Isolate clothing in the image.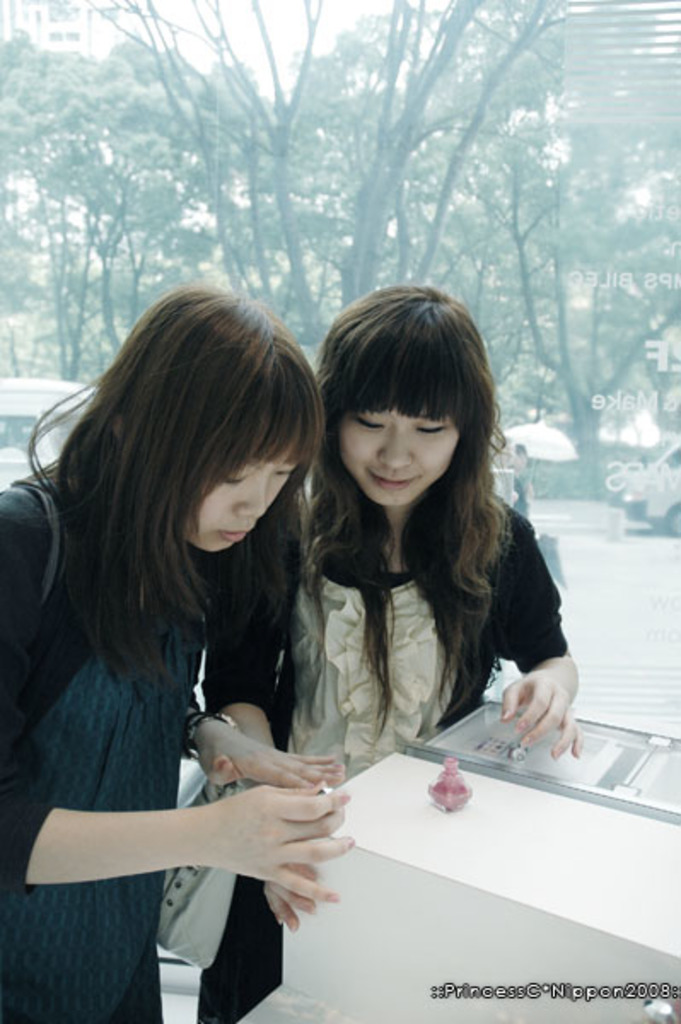
Isolated region: x1=0, y1=478, x2=212, y2=1022.
